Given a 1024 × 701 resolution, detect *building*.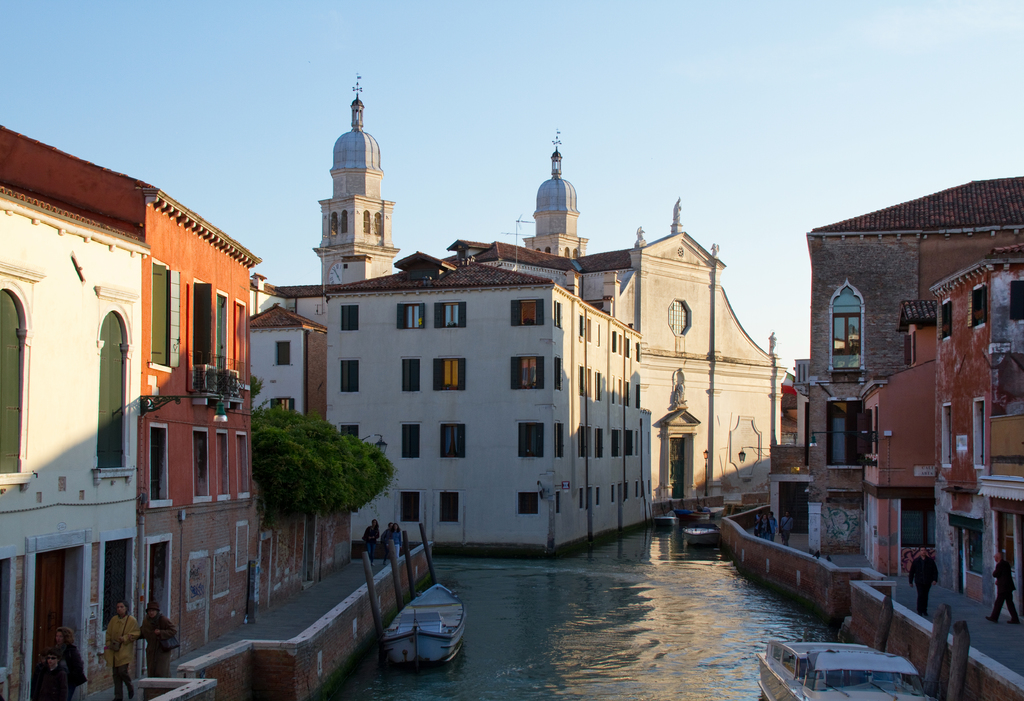
<box>311,77,786,505</box>.
